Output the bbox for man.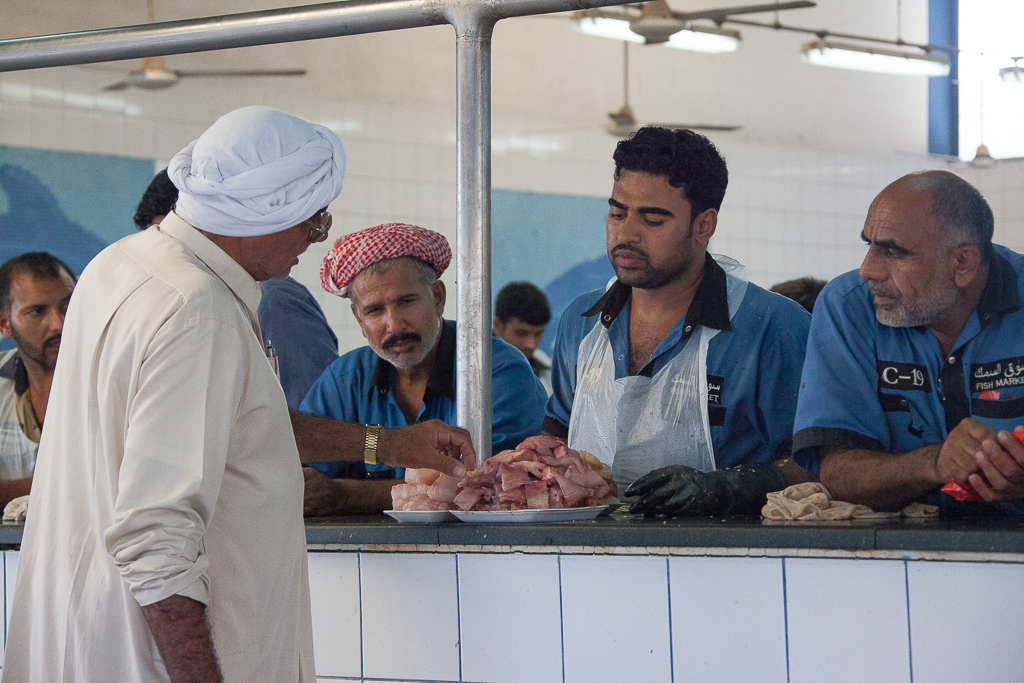
box=[0, 100, 470, 682].
